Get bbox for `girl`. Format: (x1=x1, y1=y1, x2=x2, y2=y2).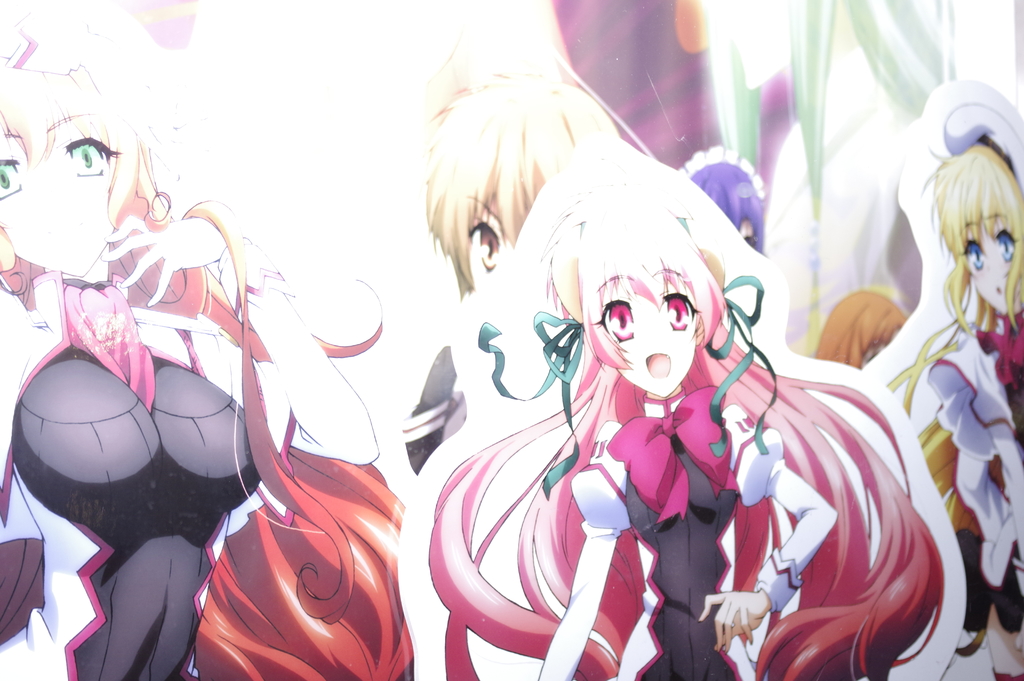
(x1=431, y1=79, x2=625, y2=280).
